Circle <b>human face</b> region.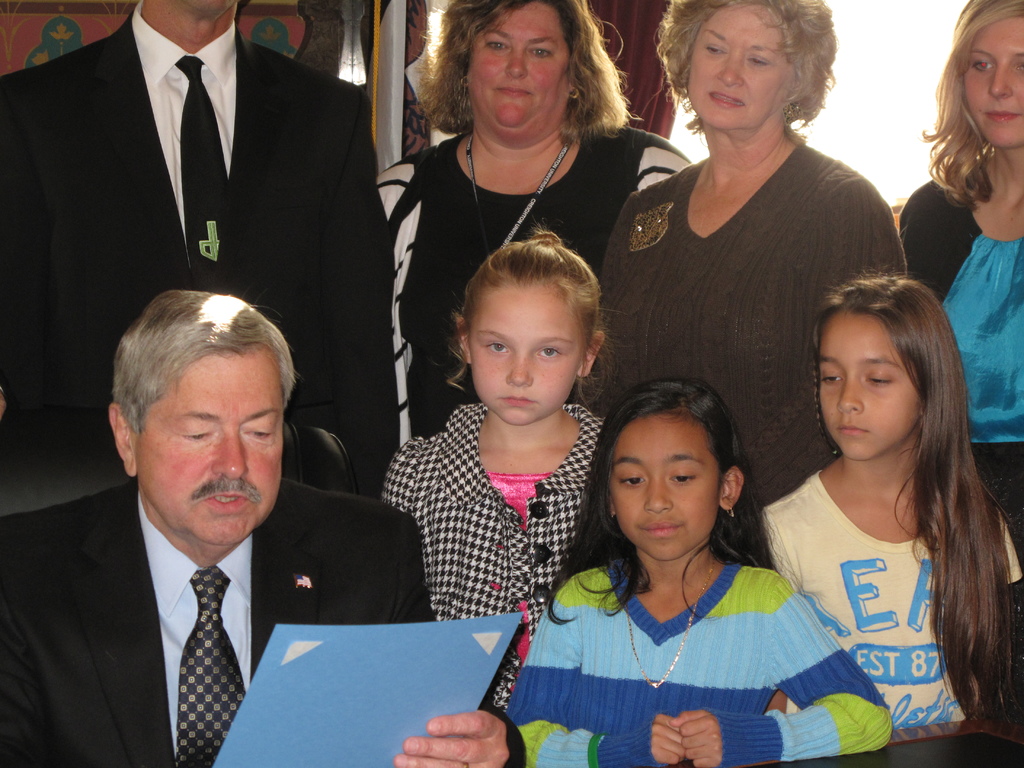
Region: left=137, top=353, right=293, bottom=553.
